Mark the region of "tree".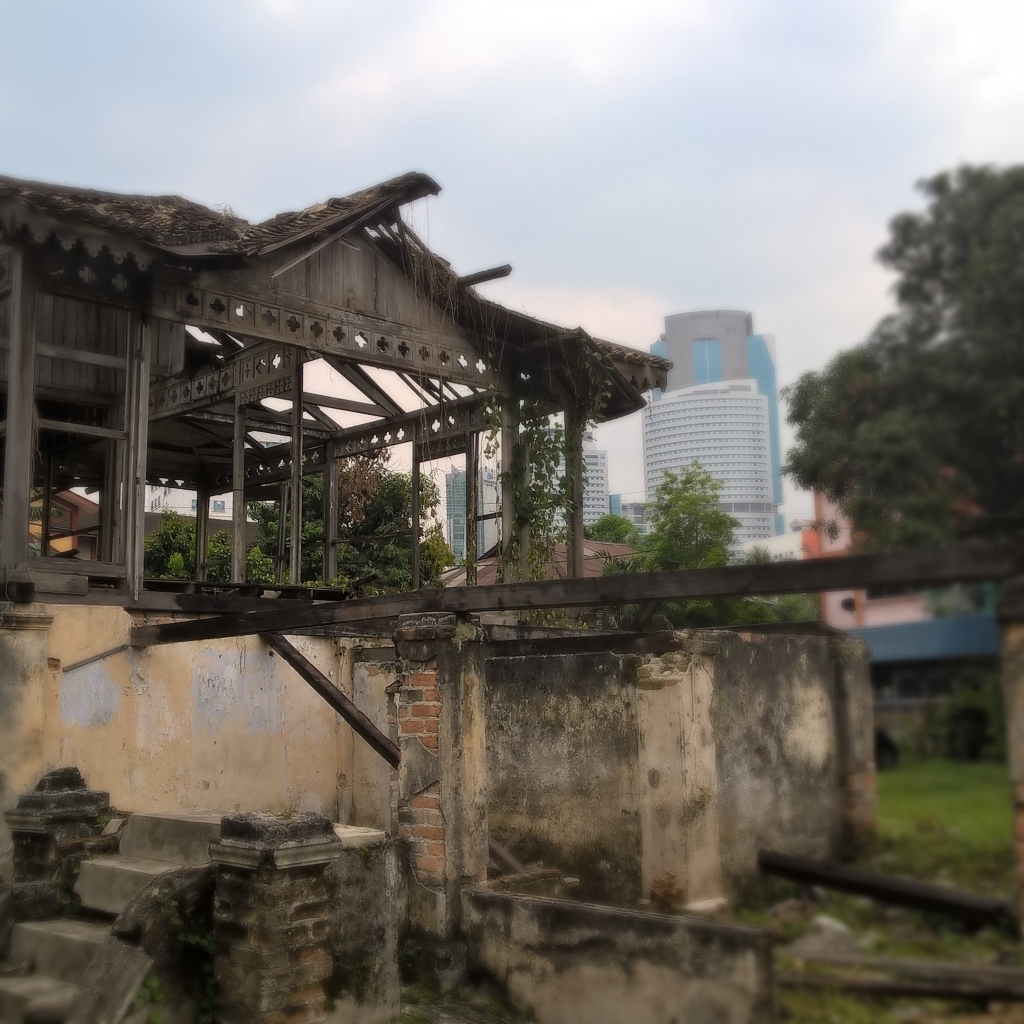
Region: locate(139, 502, 276, 599).
